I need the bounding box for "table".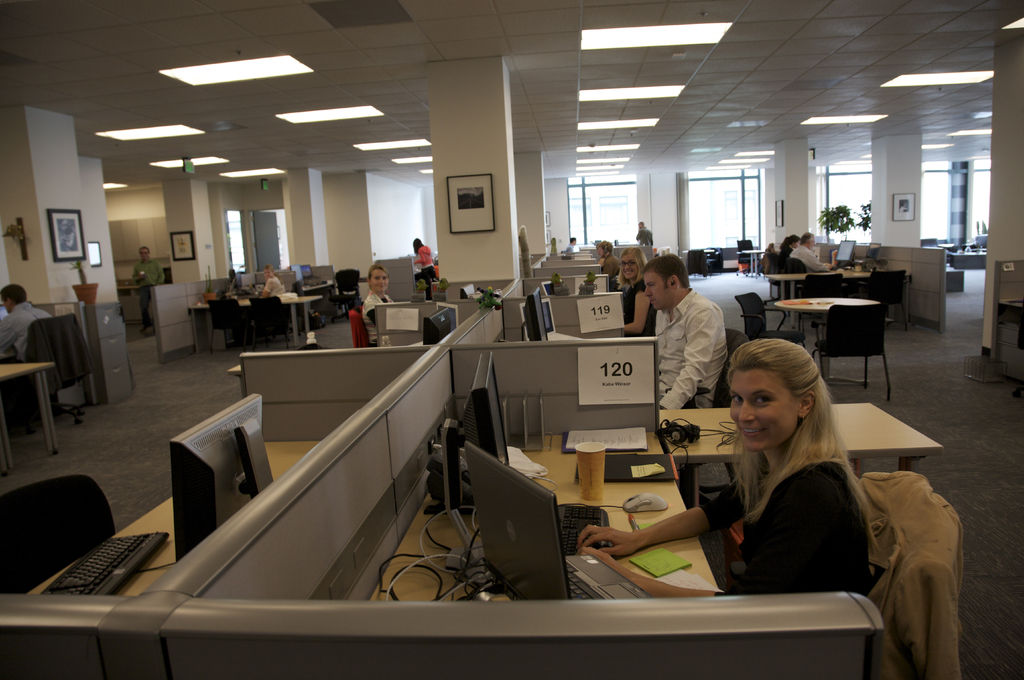
Here it is: Rect(187, 289, 298, 355).
